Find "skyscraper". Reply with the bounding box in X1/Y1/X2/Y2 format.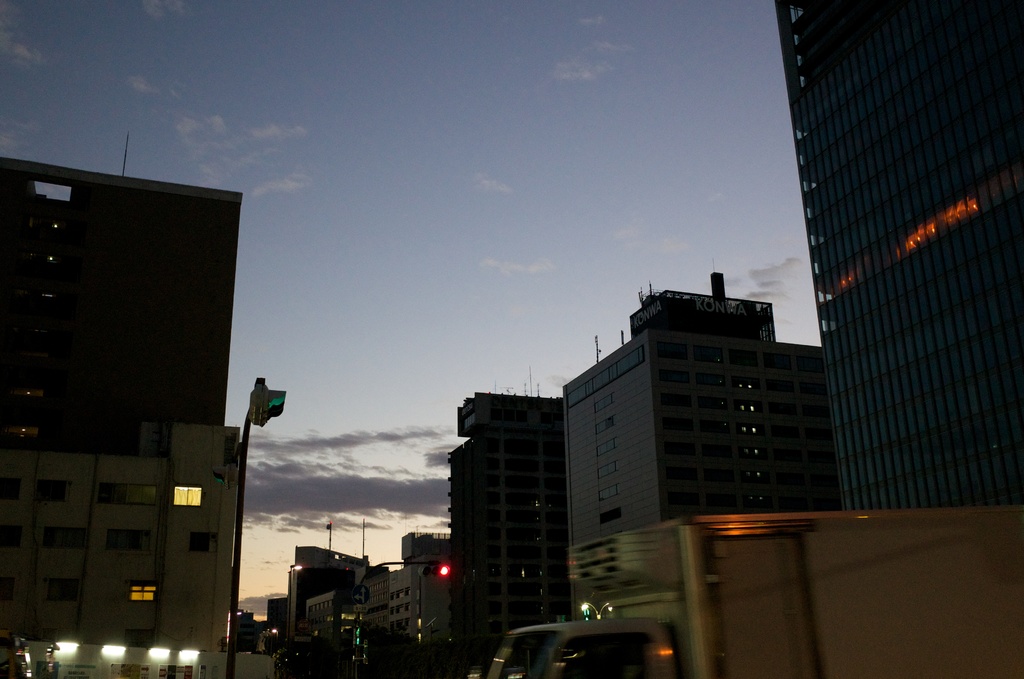
559/274/849/560.
